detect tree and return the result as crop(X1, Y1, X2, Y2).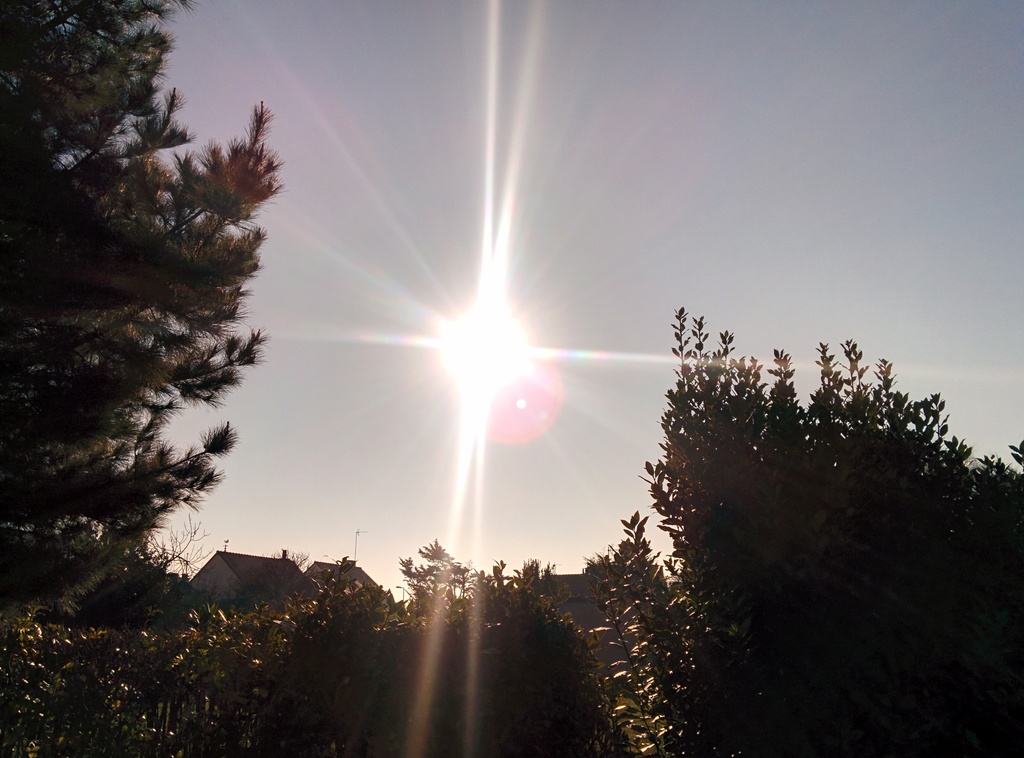
crop(24, 56, 285, 645).
